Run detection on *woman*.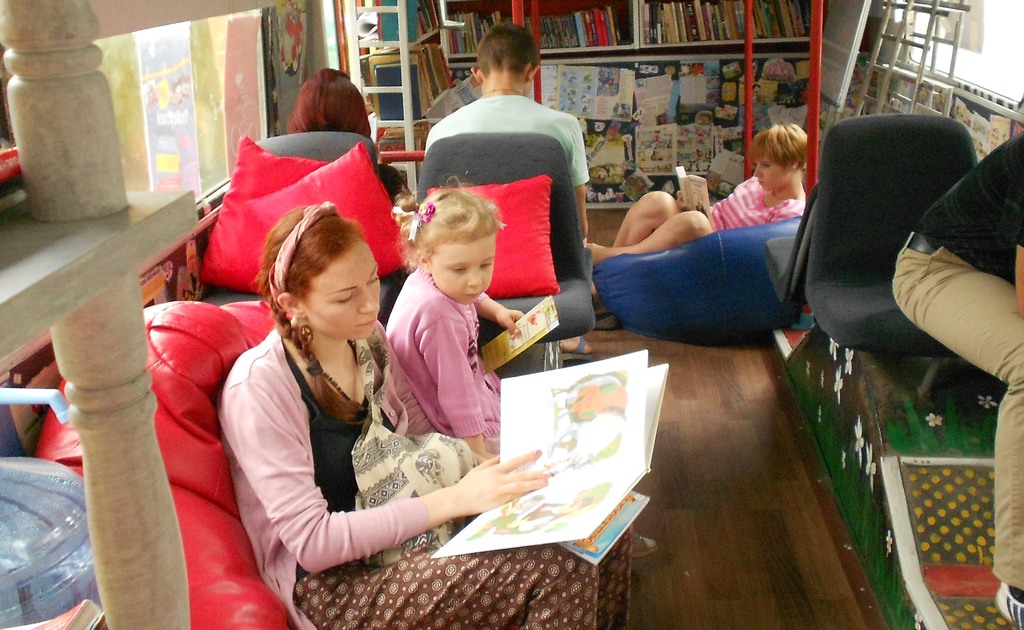
Result: <region>218, 202, 632, 629</region>.
